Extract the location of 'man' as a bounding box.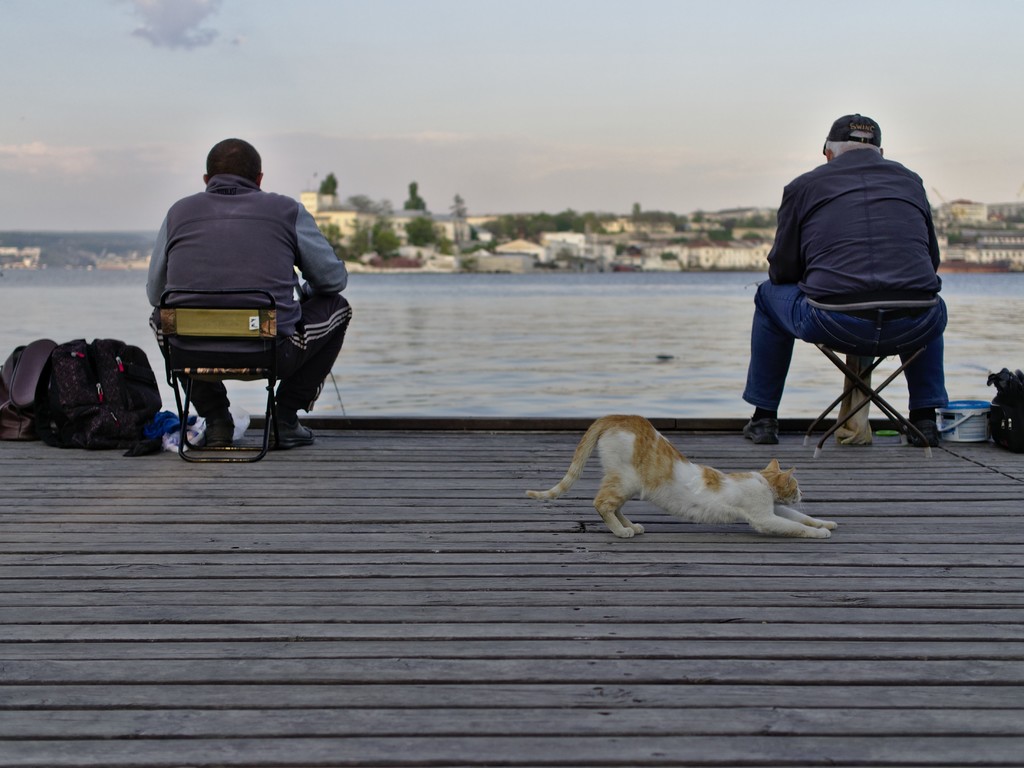
737, 117, 966, 470.
